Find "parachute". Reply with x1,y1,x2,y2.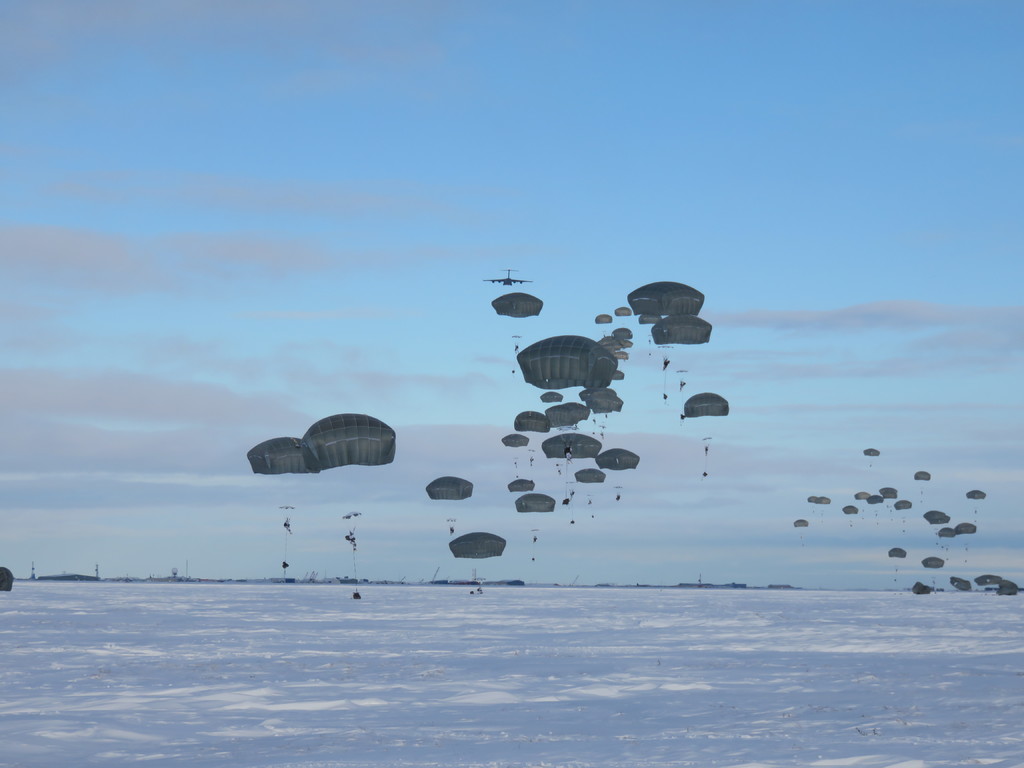
546,403,587,490.
